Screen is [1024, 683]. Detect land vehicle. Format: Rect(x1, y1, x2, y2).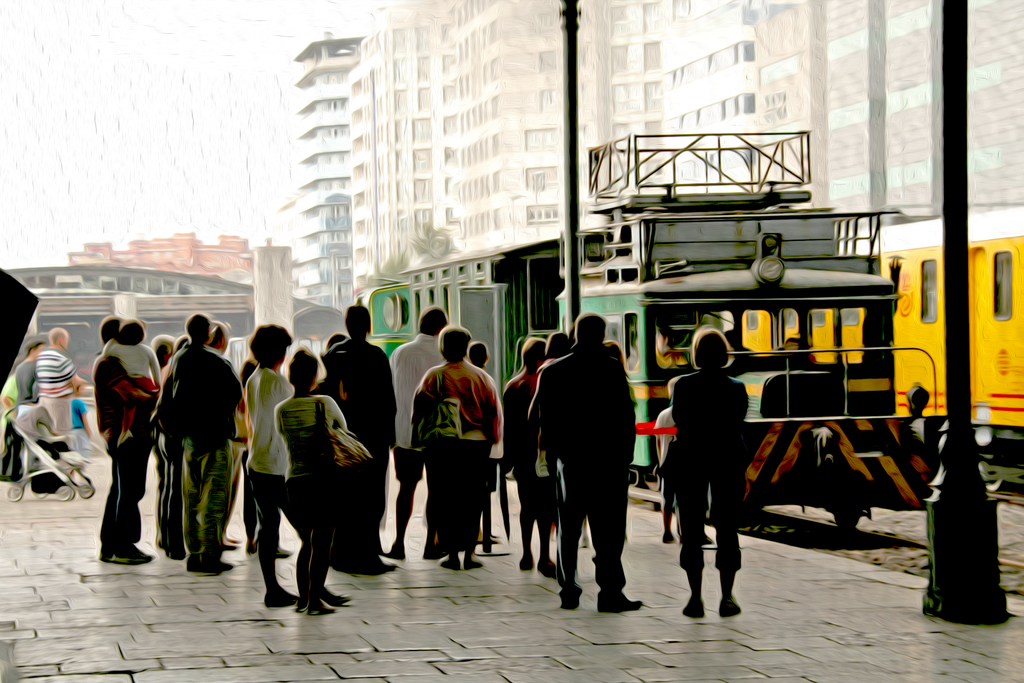
Rect(206, 167, 996, 597).
